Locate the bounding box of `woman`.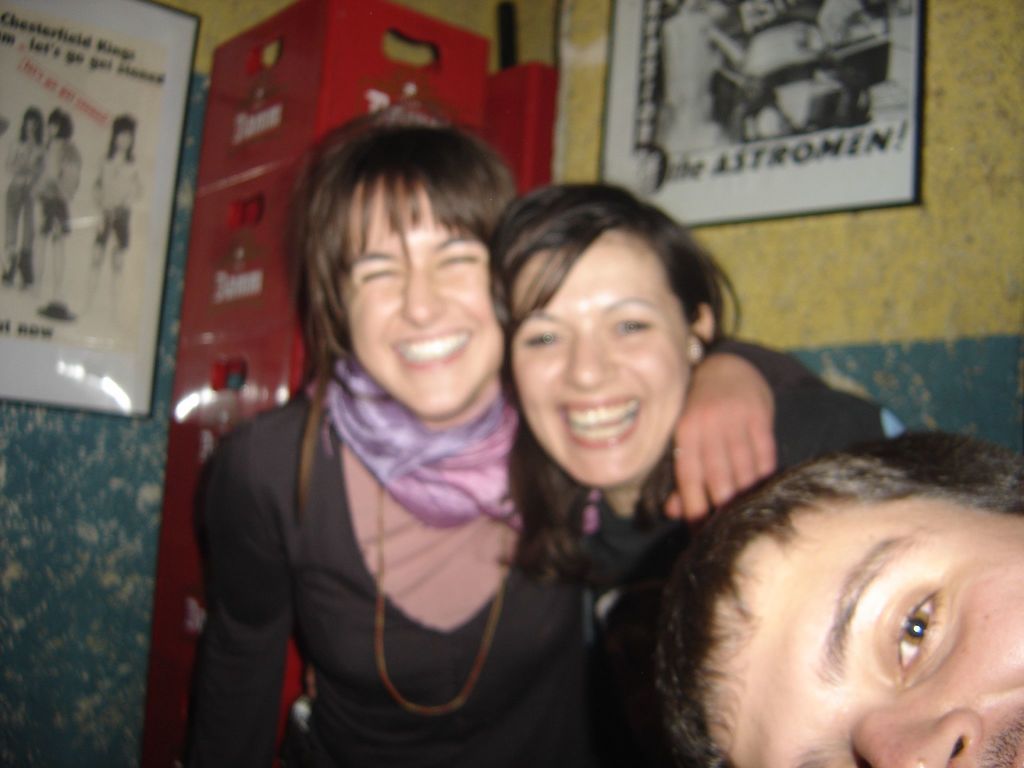
Bounding box: <region>477, 182, 888, 767</region>.
